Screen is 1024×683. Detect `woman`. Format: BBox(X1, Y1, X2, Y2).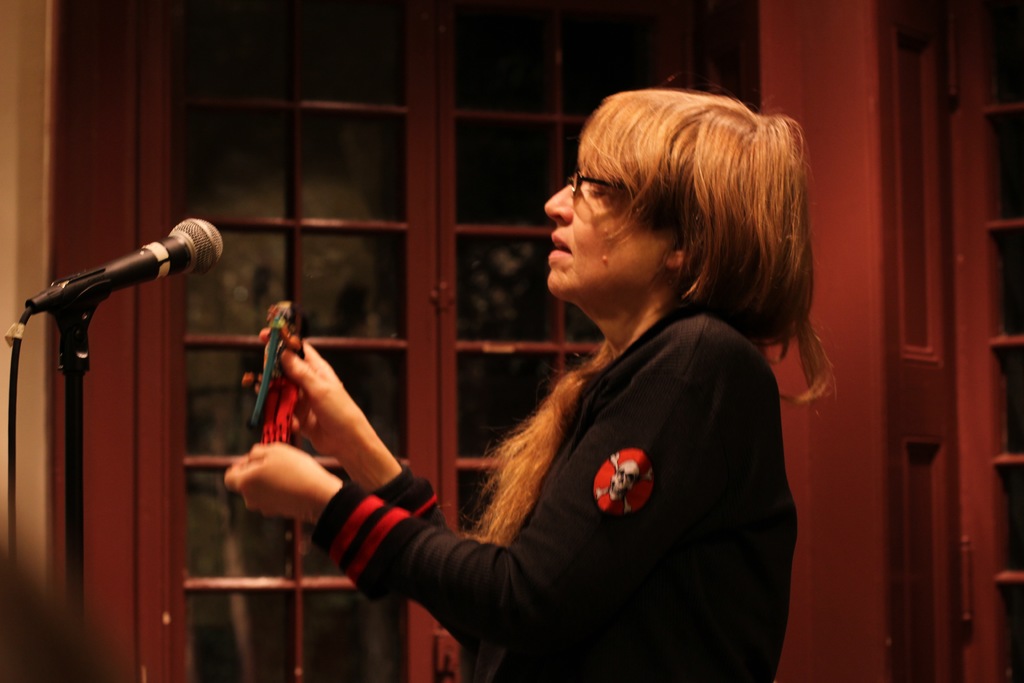
BBox(222, 79, 840, 682).
